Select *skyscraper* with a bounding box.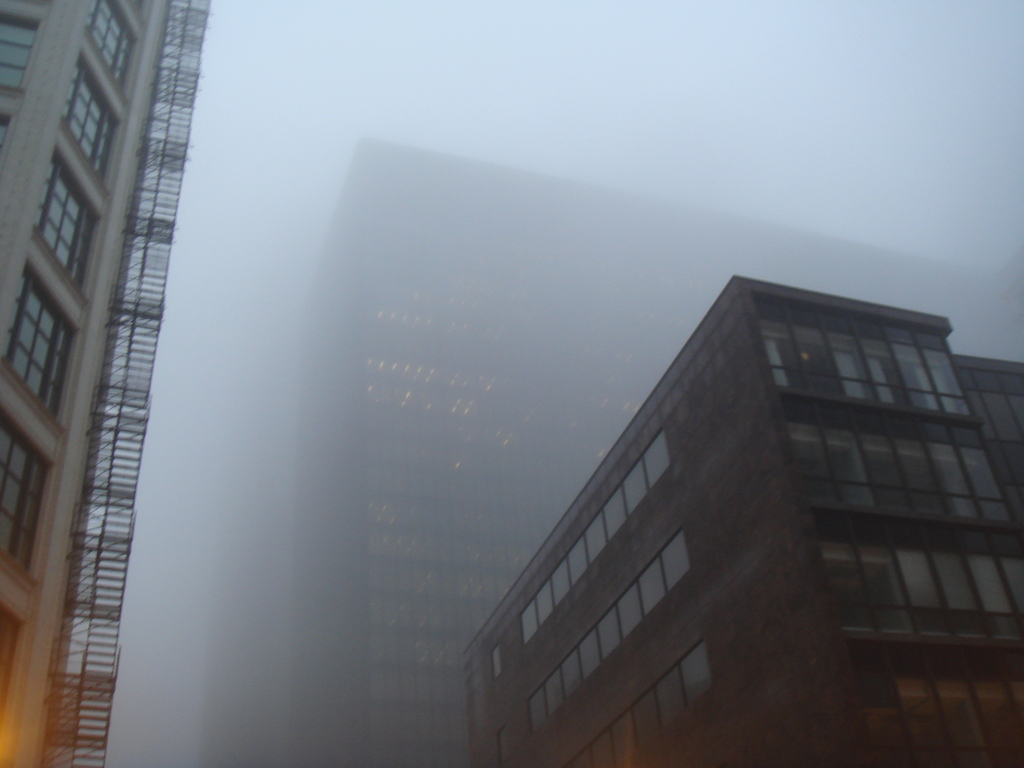
444/261/973/758.
